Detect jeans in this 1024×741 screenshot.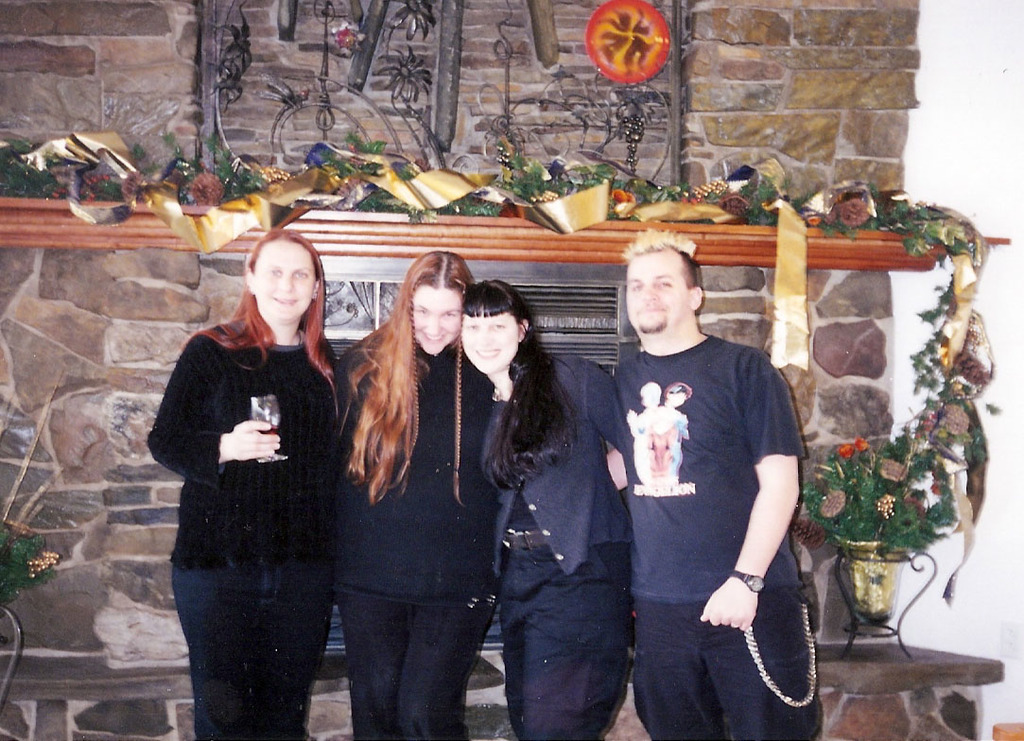
Detection: (336,591,489,735).
